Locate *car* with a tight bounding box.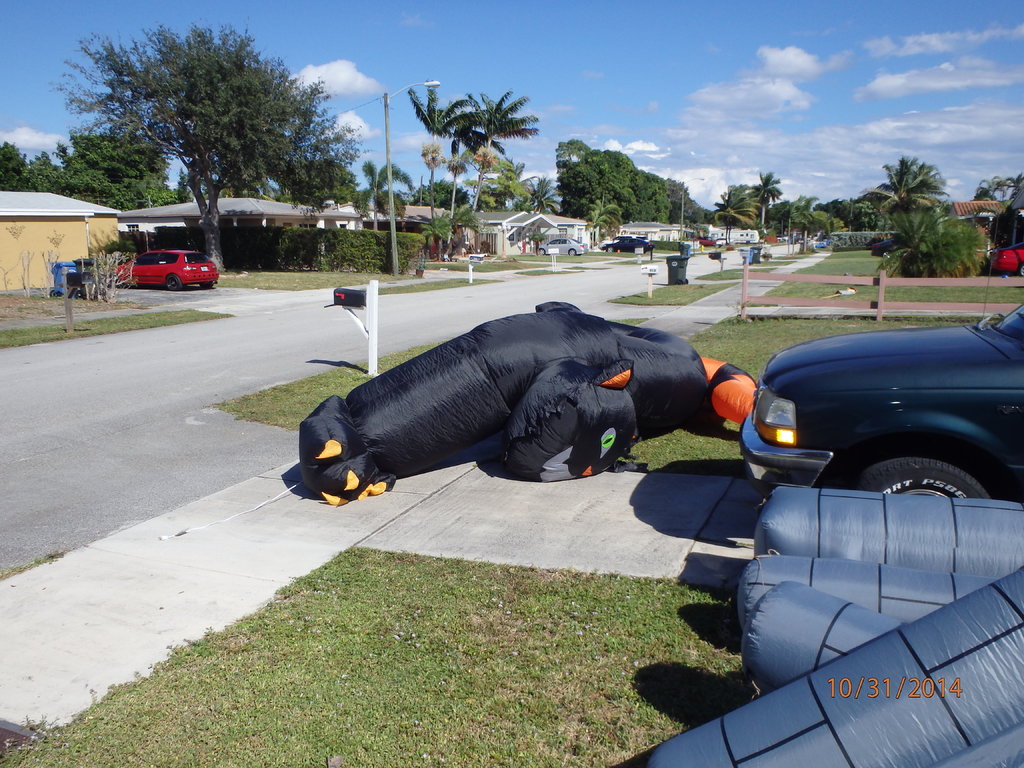
select_region(697, 238, 715, 246).
